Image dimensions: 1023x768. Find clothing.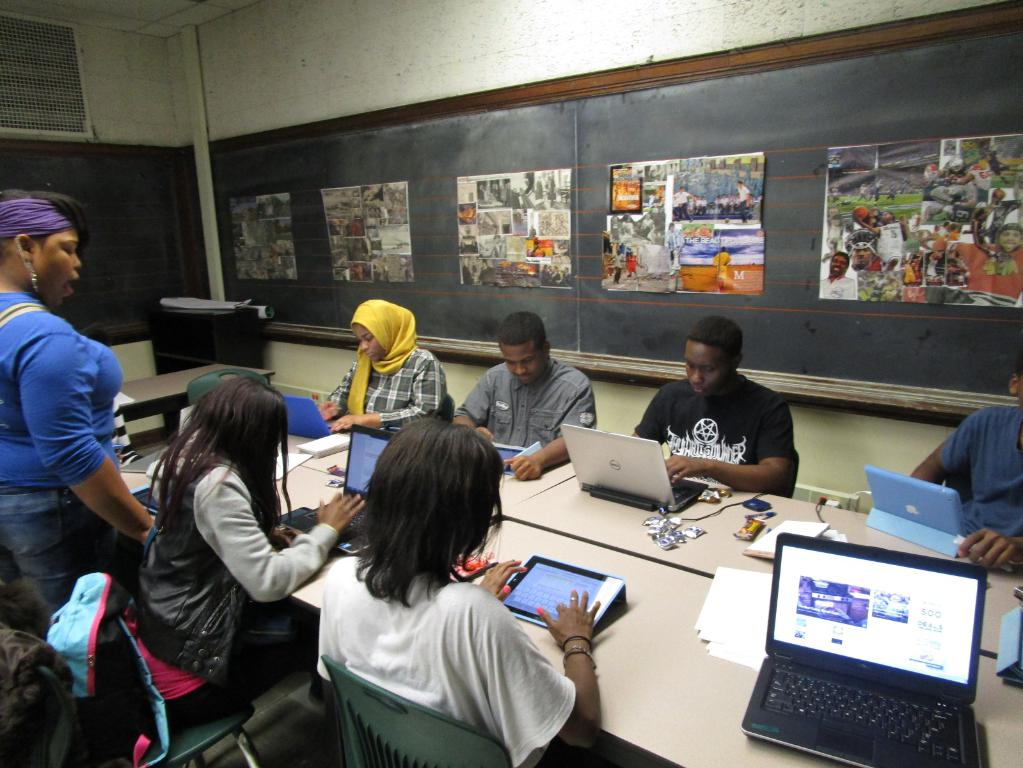
rect(628, 259, 635, 276).
